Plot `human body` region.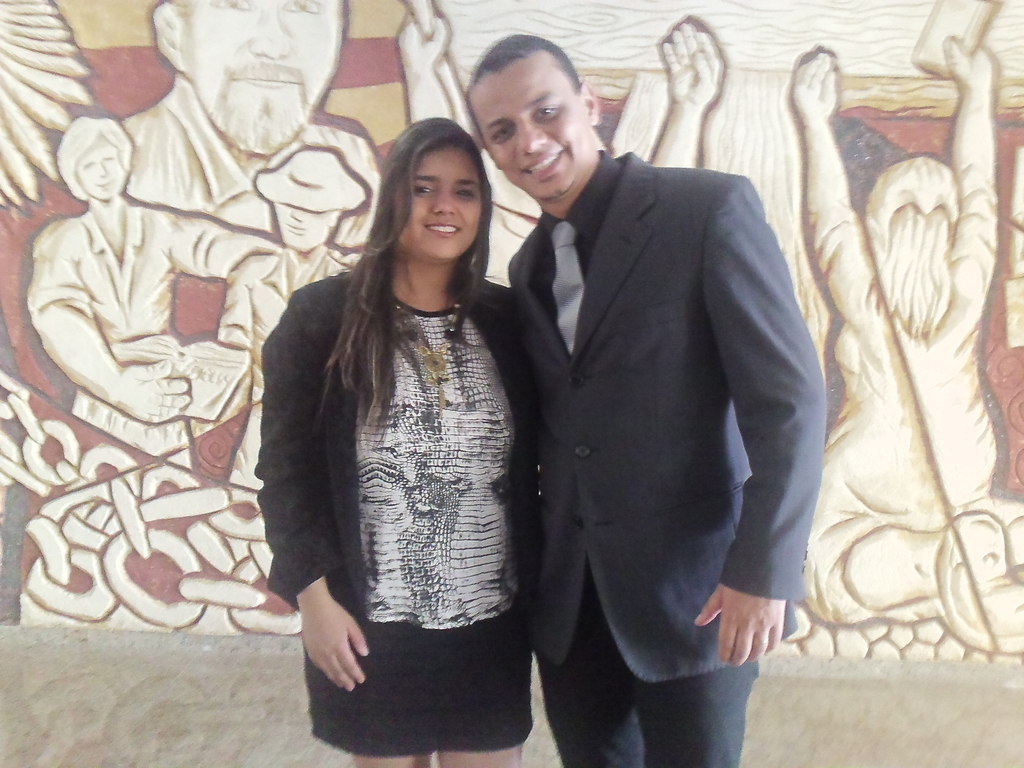
Plotted at locate(112, 0, 383, 265).
